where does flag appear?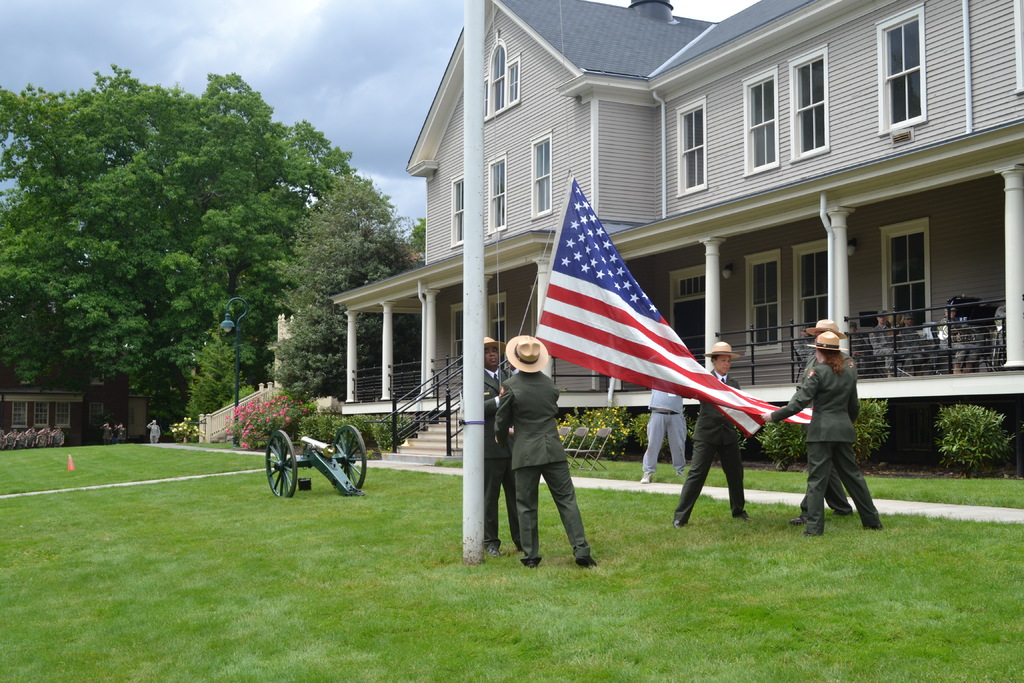
Appears at bbox(533, 177, 817, 440).
